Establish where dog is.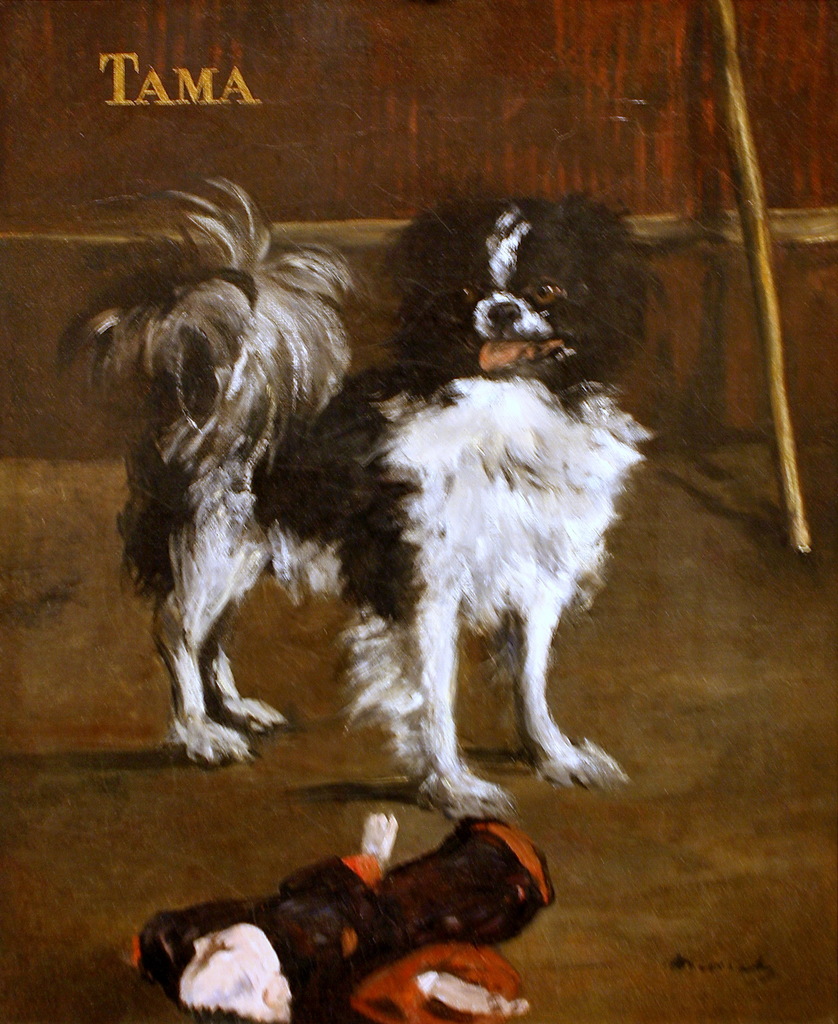
Established at 51/168/681/821.
